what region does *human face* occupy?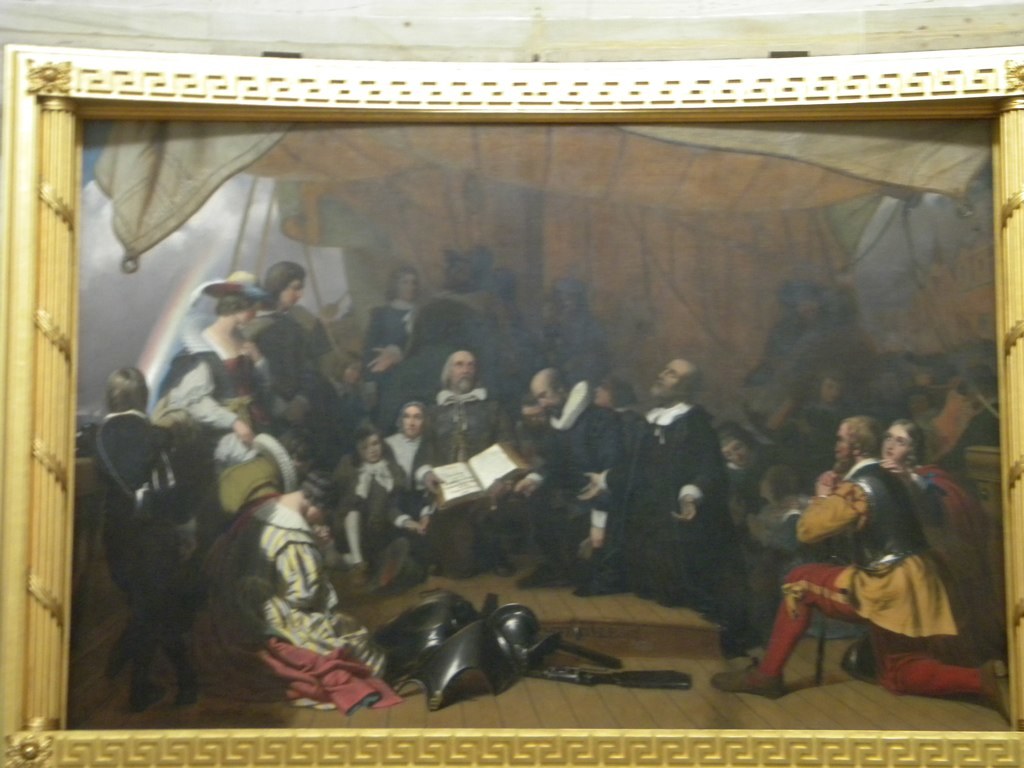
{"left": 398, "top": 273, "right": 416, "bottom": 304}.
